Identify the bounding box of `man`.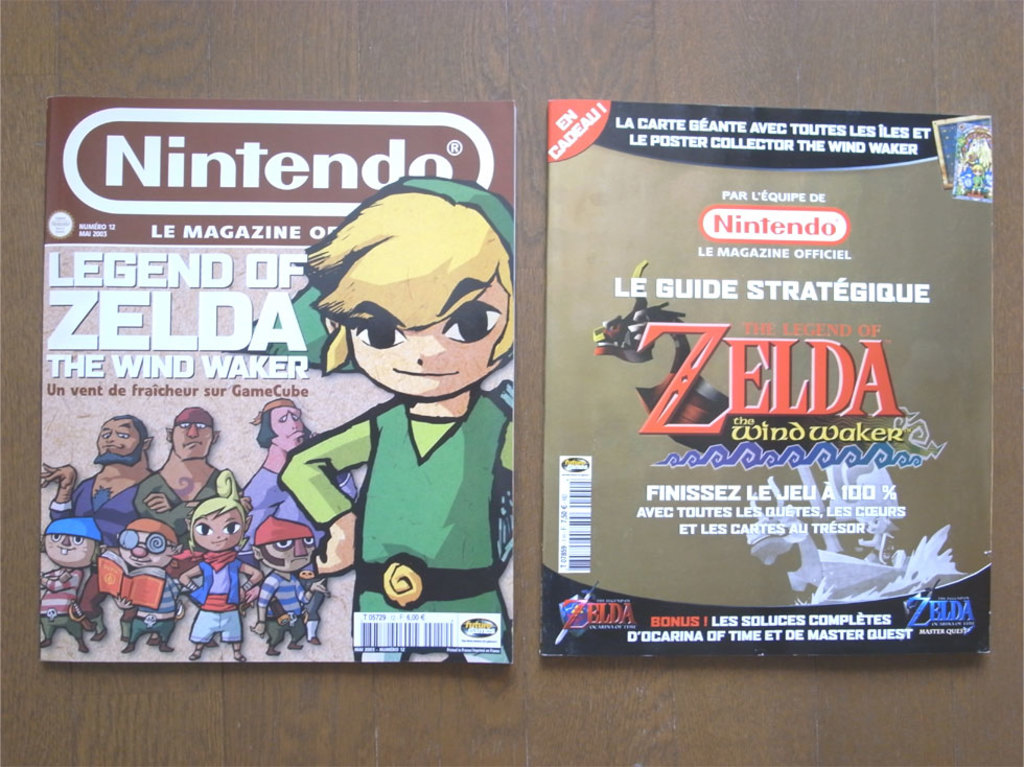
BBox(136, 402, 247, 554).
